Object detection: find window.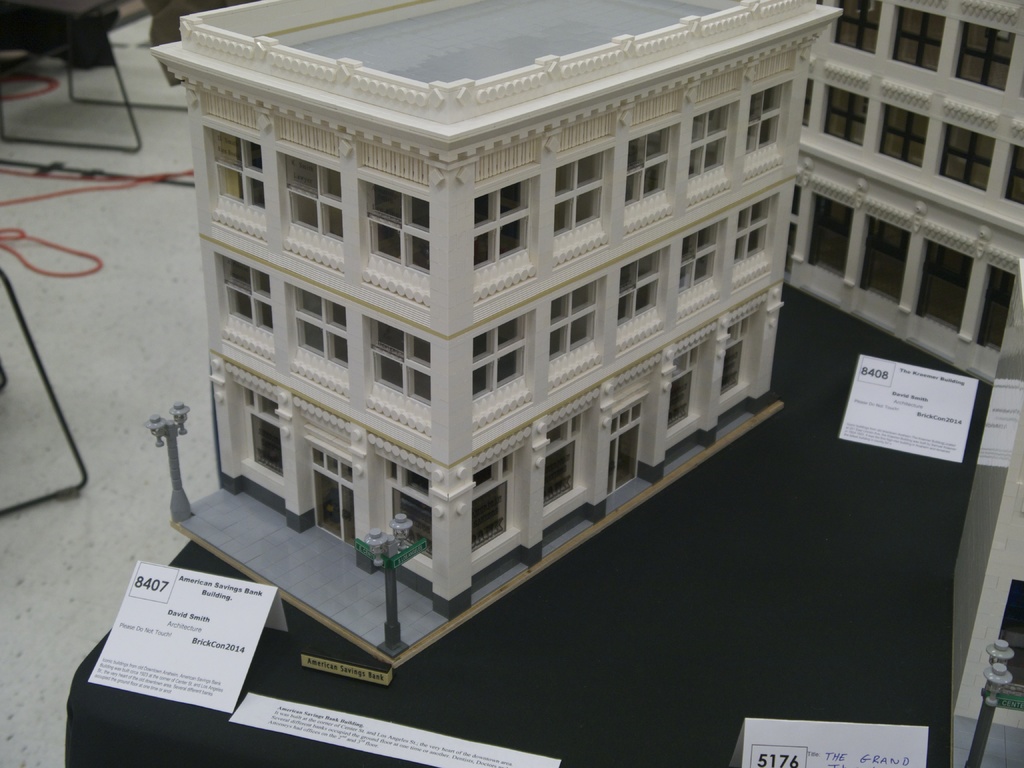
222 254 275 337.
